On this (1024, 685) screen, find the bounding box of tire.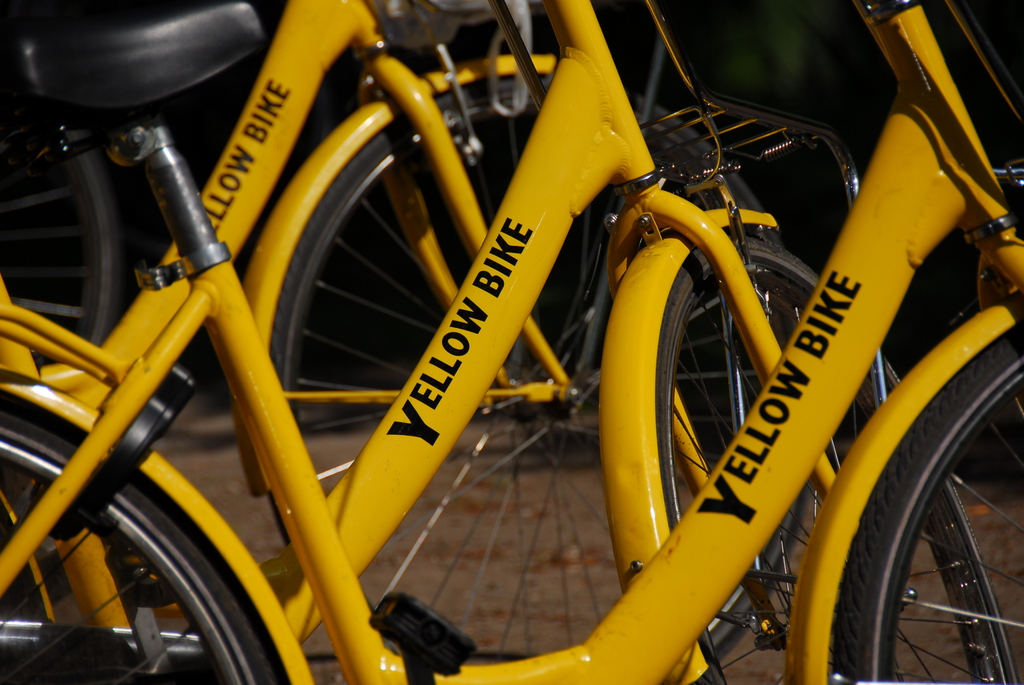
Bounding box: 655/233/1014/684.
